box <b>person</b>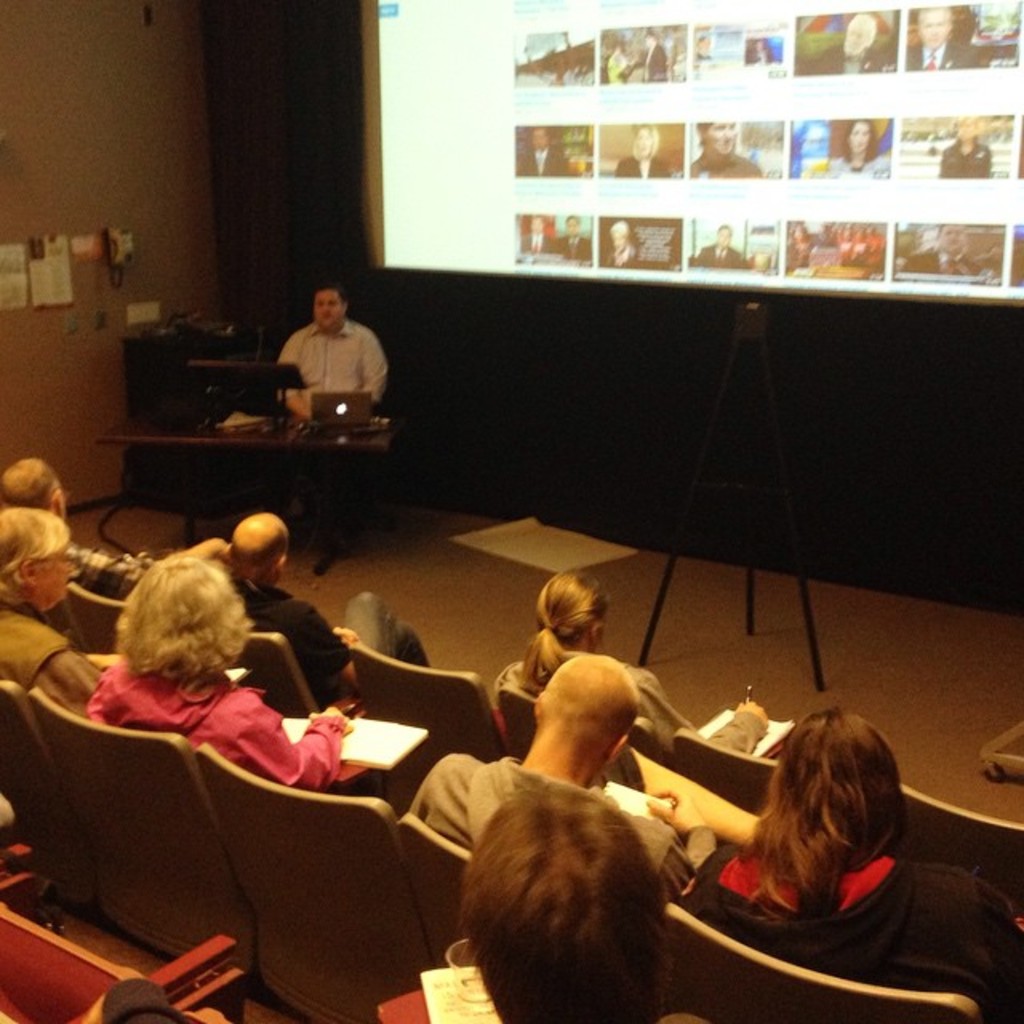
[left=229, top=517, right=426, bottom=706]
